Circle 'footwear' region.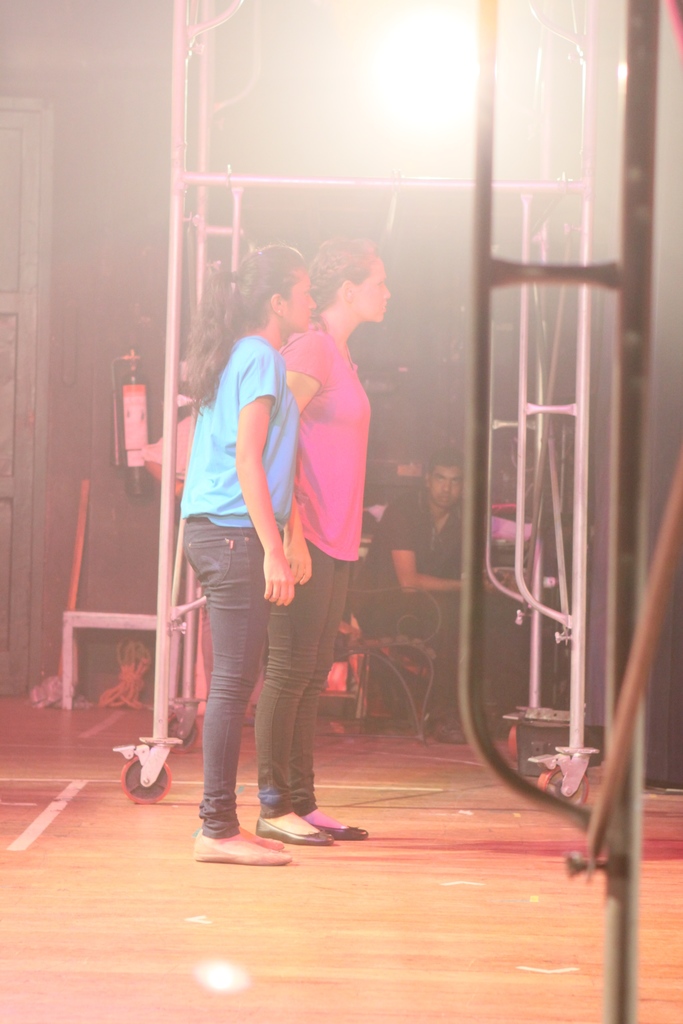
Region: Rect(429, 709, 471, 748).
